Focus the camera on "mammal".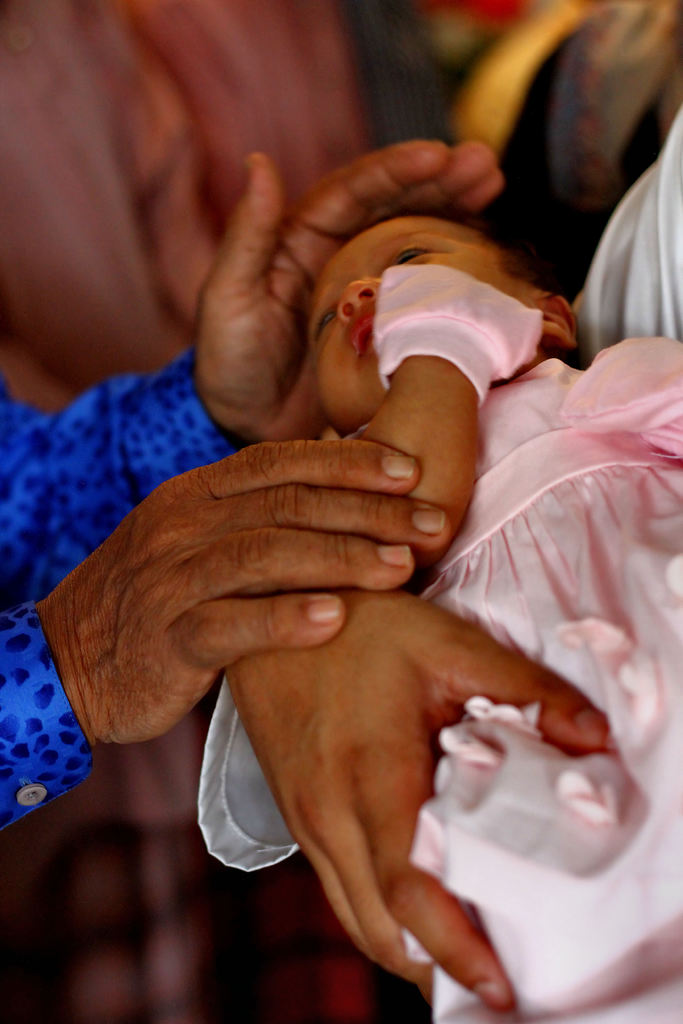
Focus region: region(0, 132, 504, 837).
